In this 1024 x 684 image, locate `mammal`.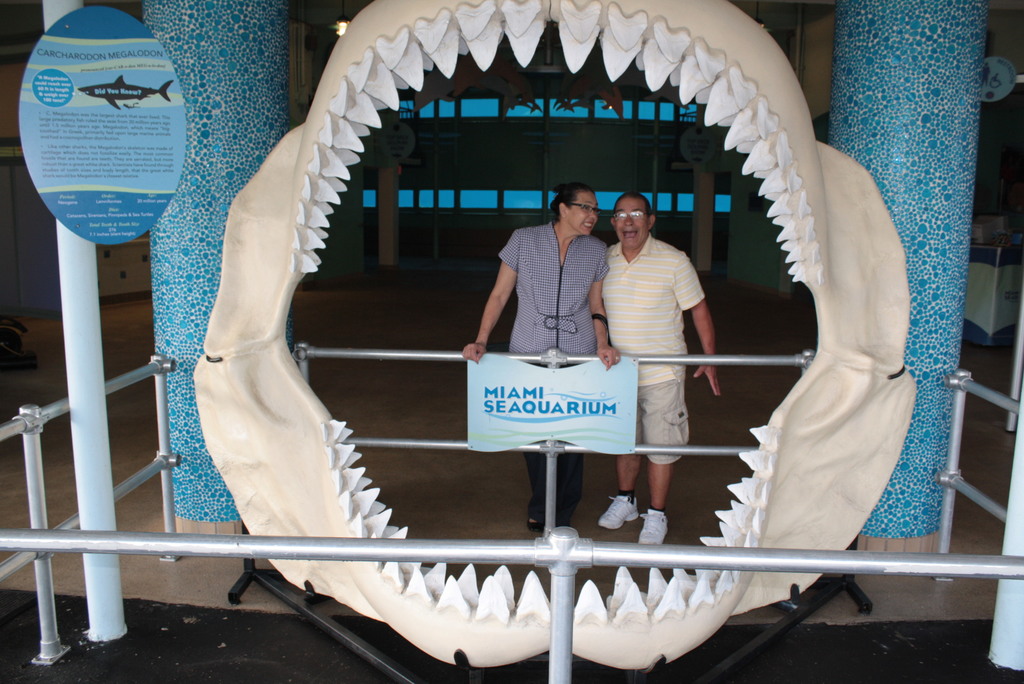
Bounding box: pyautogui.locateOnScreen(598, 166, 726, 553).
